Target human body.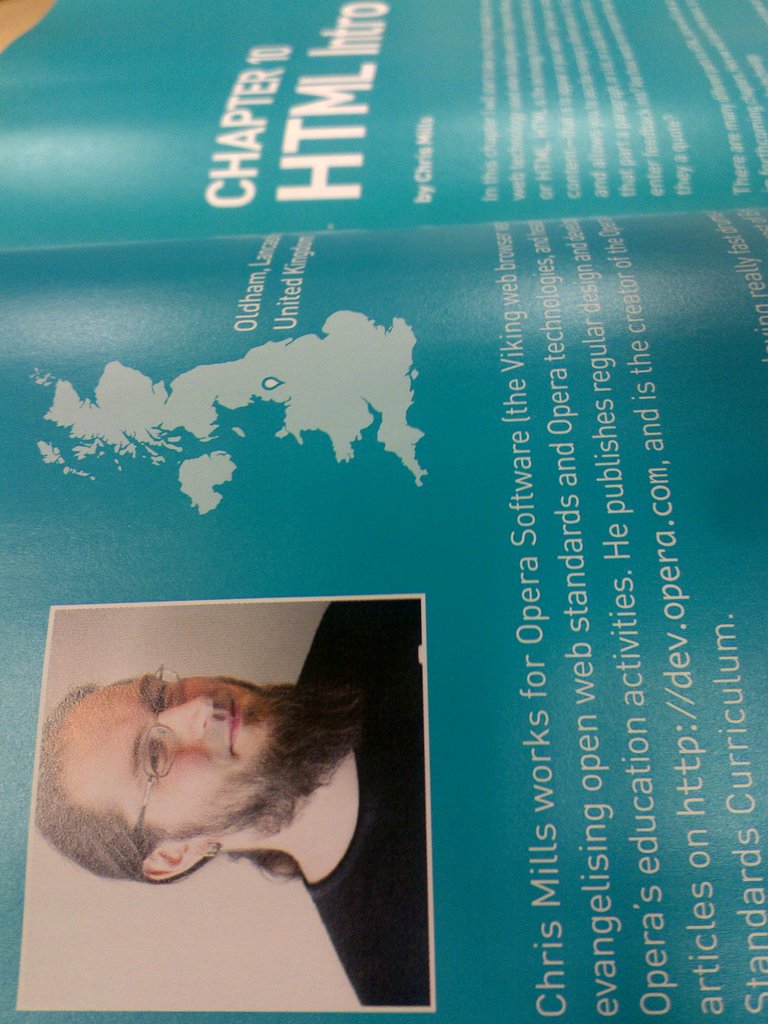
Target region: box(37, 600, 429, 1004).
